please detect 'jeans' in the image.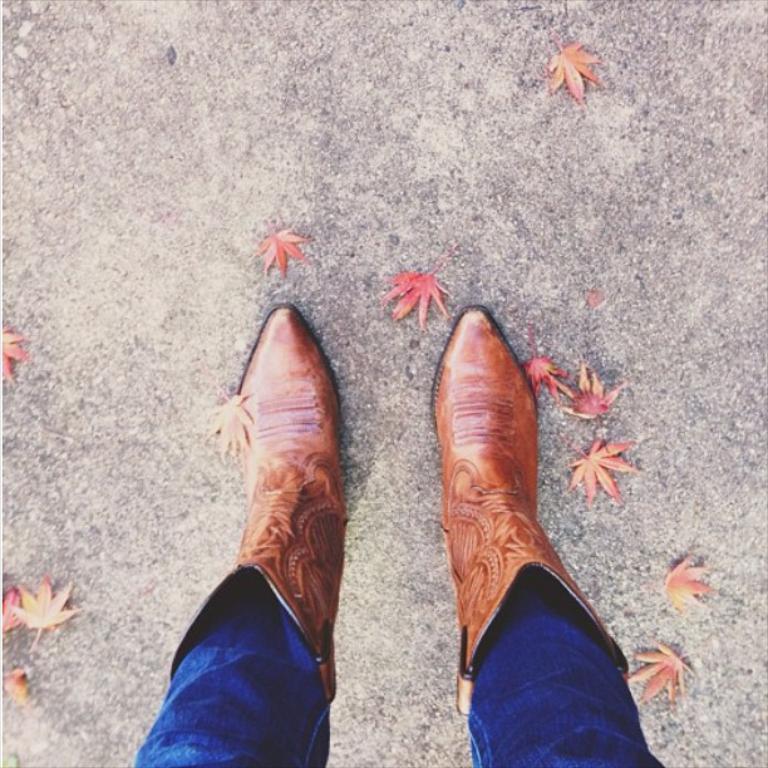
bbox=[471, 570, 663, 767].
